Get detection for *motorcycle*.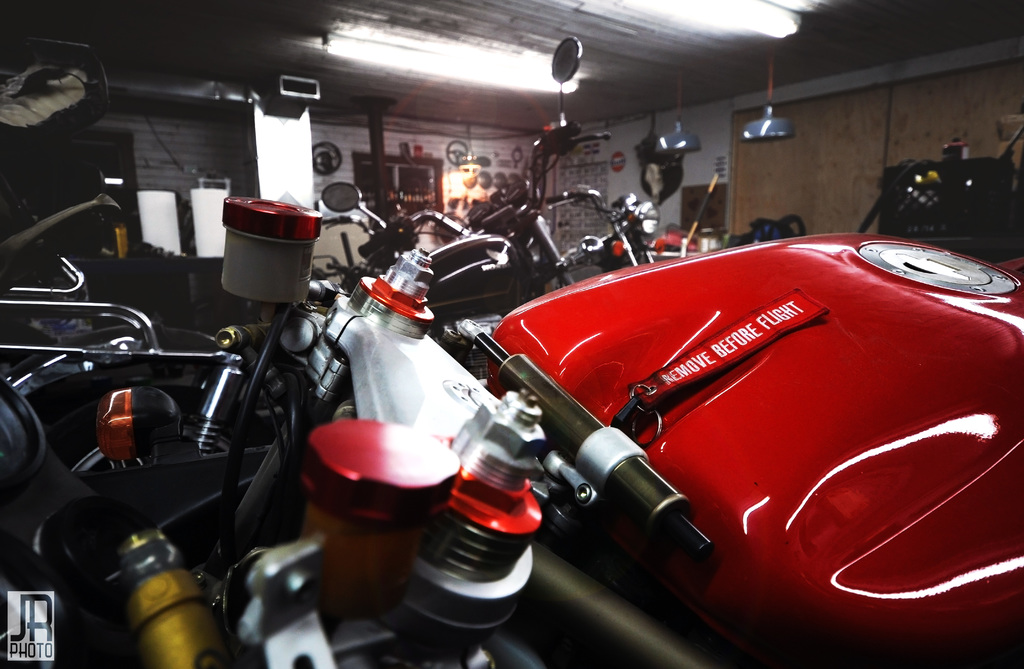
Detection: pyautogui.locateOnScreen(556, 184, 660, 279).
